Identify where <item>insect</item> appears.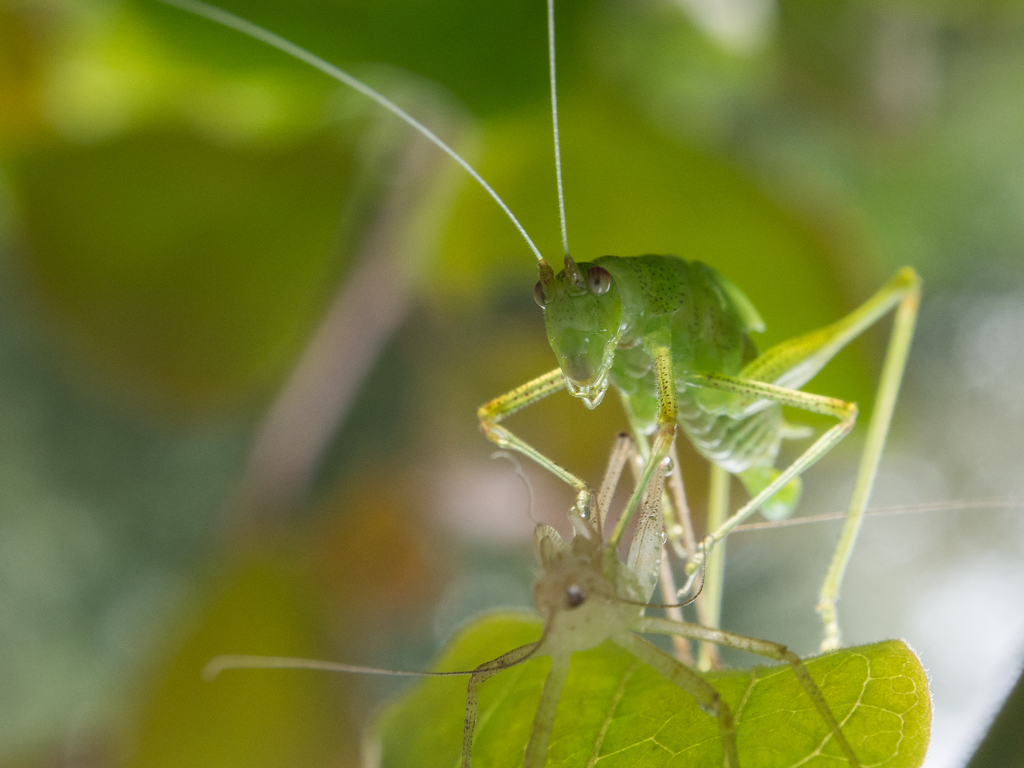
Appears at {"left": 166, "top": 0, "right": 921, "bottom": 669}.
